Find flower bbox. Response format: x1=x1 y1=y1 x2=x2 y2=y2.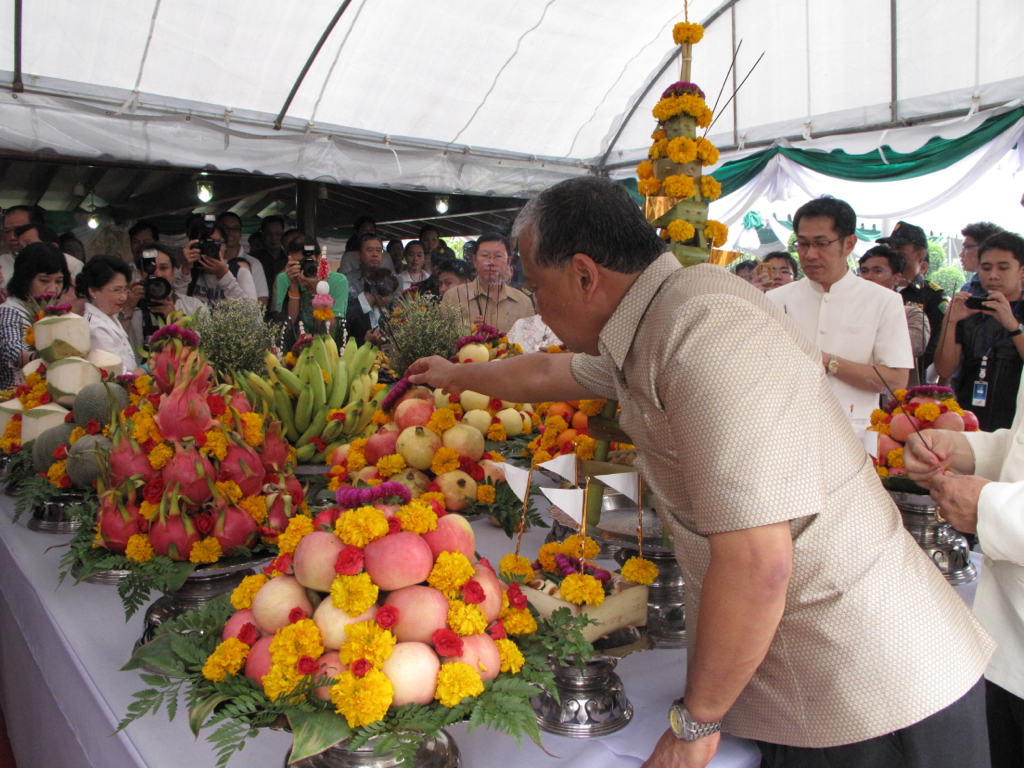
x1=945 y1=396 x2=964 y2=414.
